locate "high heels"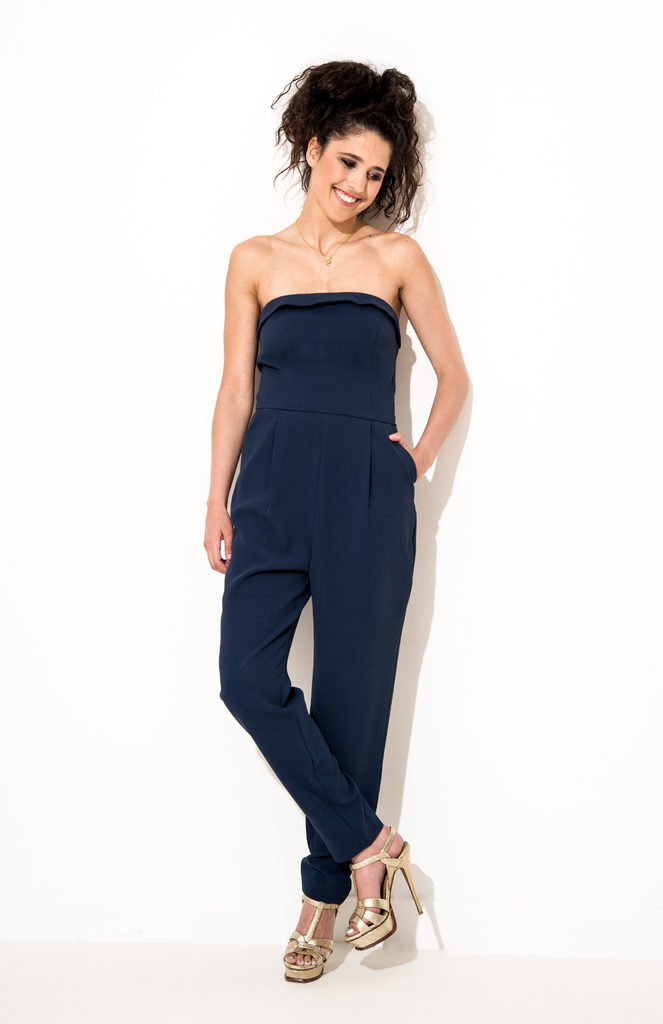
280, 890, 358, 977
